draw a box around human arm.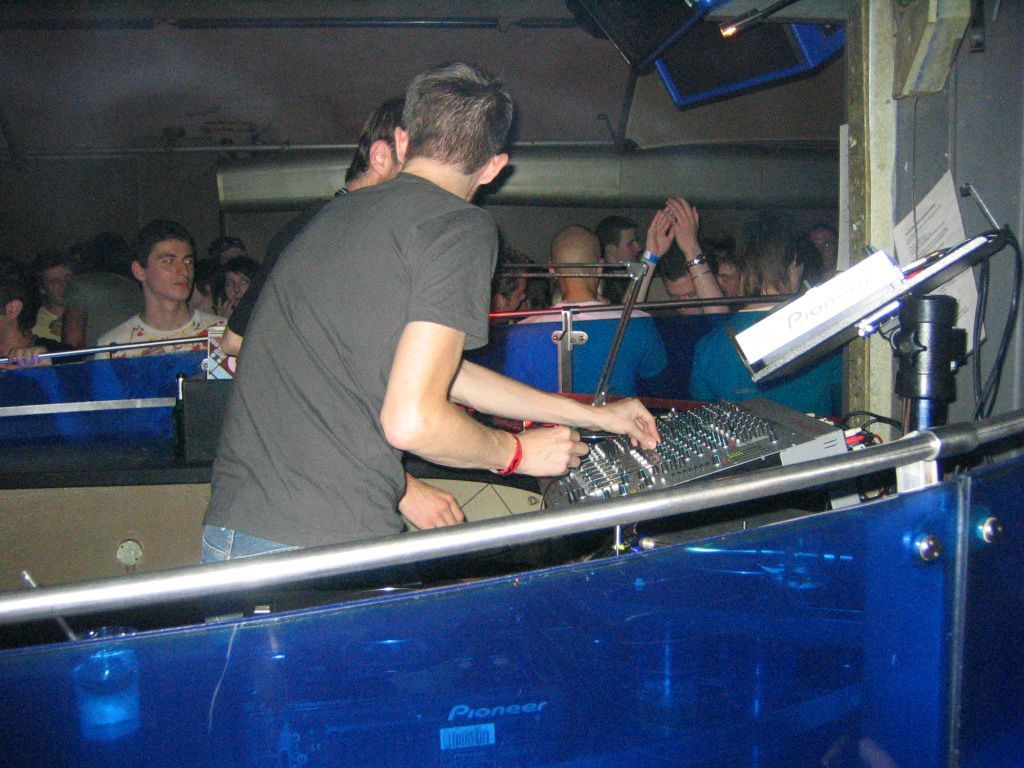
626/208/676/310.
